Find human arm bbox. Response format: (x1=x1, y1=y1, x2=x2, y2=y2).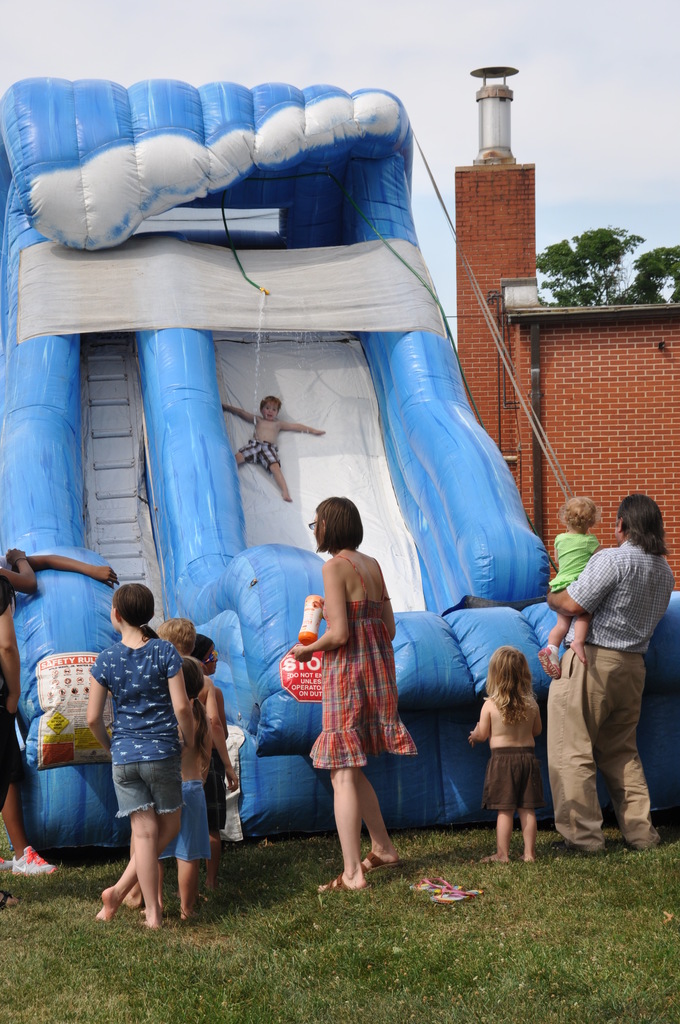
(x1=168, y1=648, x2=203, y2=755).
